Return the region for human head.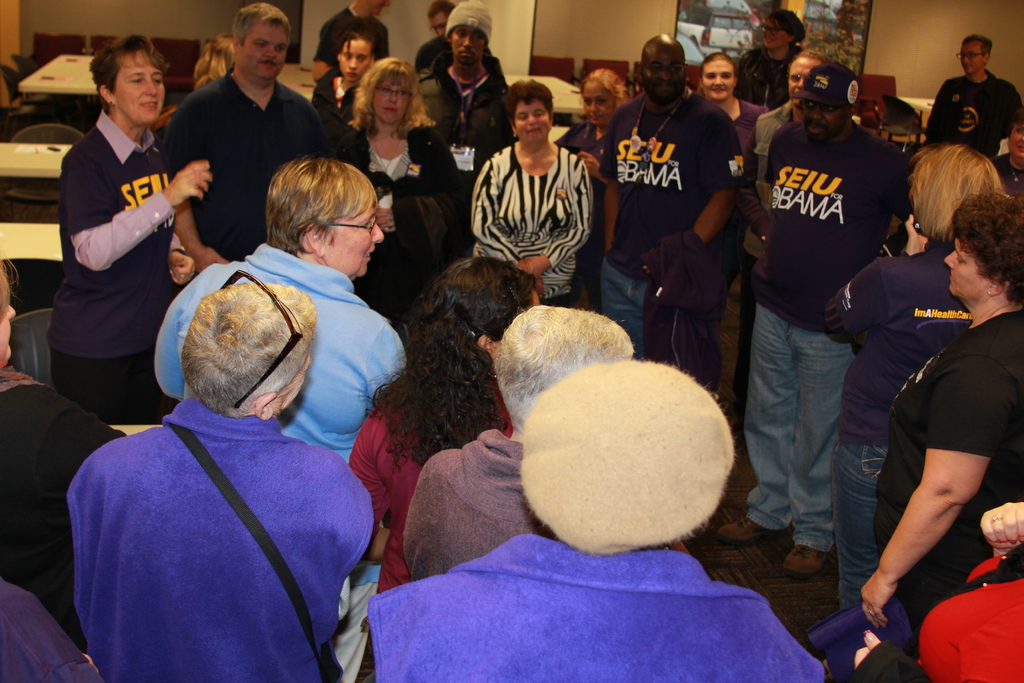
box(504, 79, 554, 149).
